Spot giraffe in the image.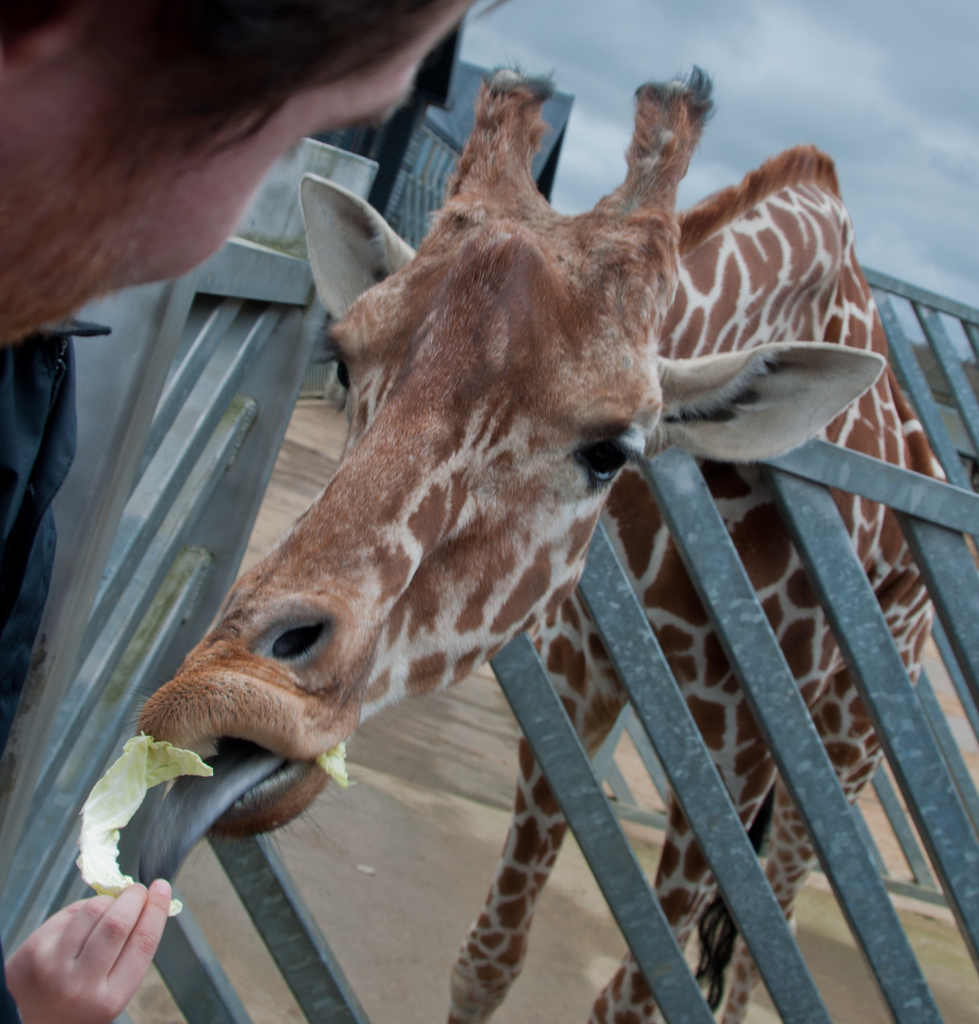
giraffe found at BBox(120, 56, 953, 1023).
